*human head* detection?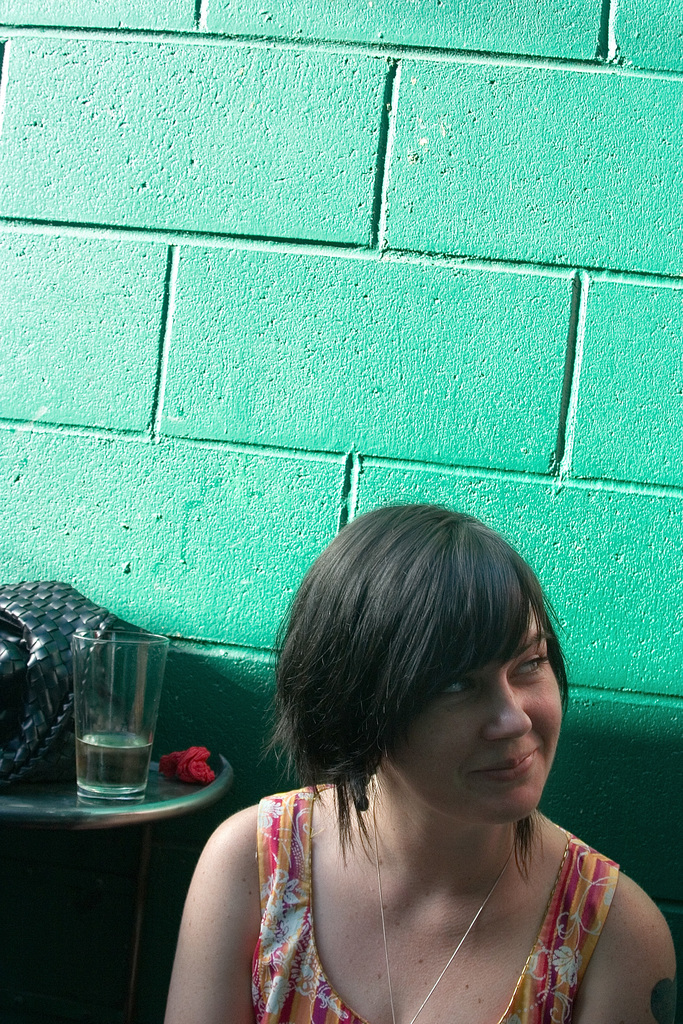
{"left": 257, "top": 507, "right": 590, "bottom": 850}
